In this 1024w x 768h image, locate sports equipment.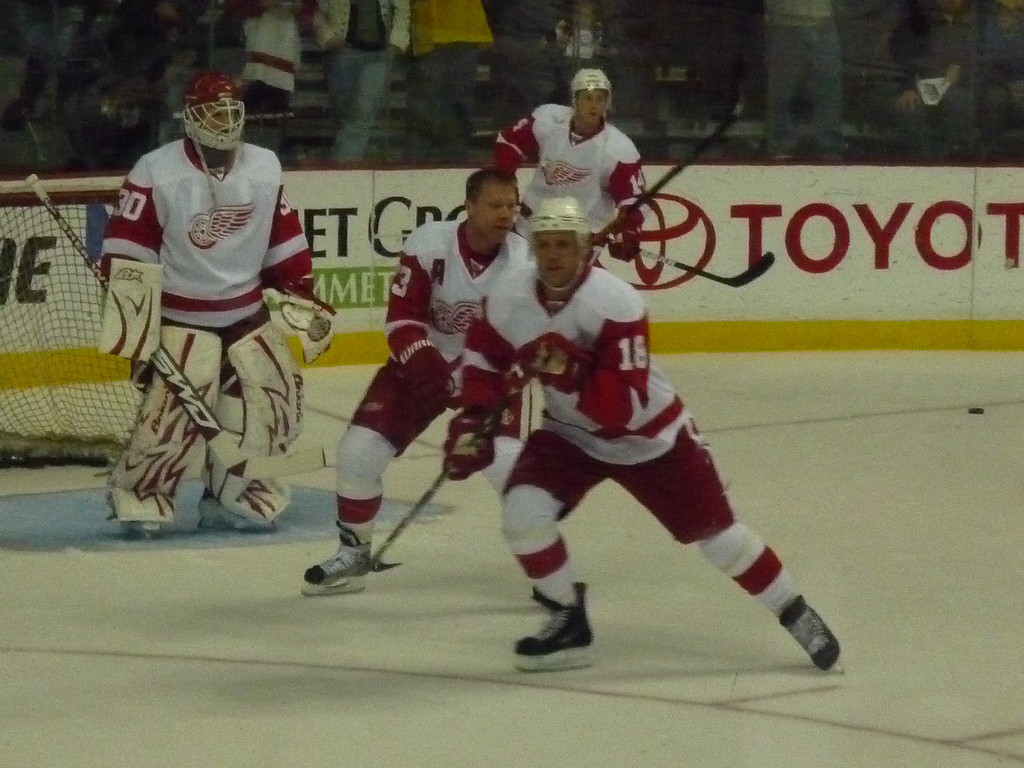
Bounding box: Rect(182, 72, 246, 151).
